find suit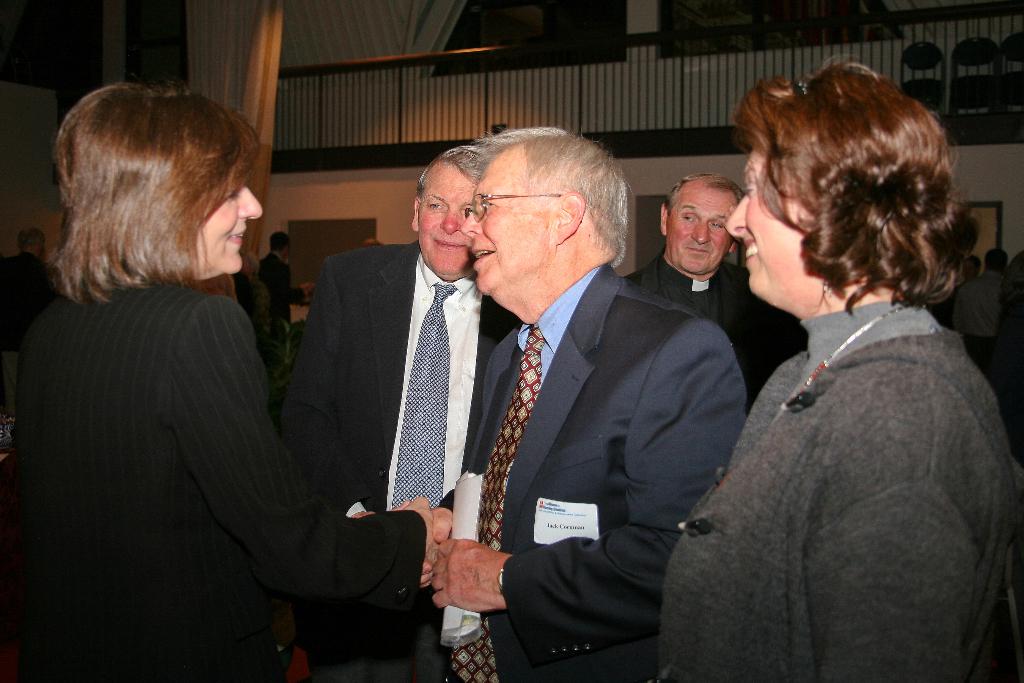
<region>284, 144, 527, 639</region>
